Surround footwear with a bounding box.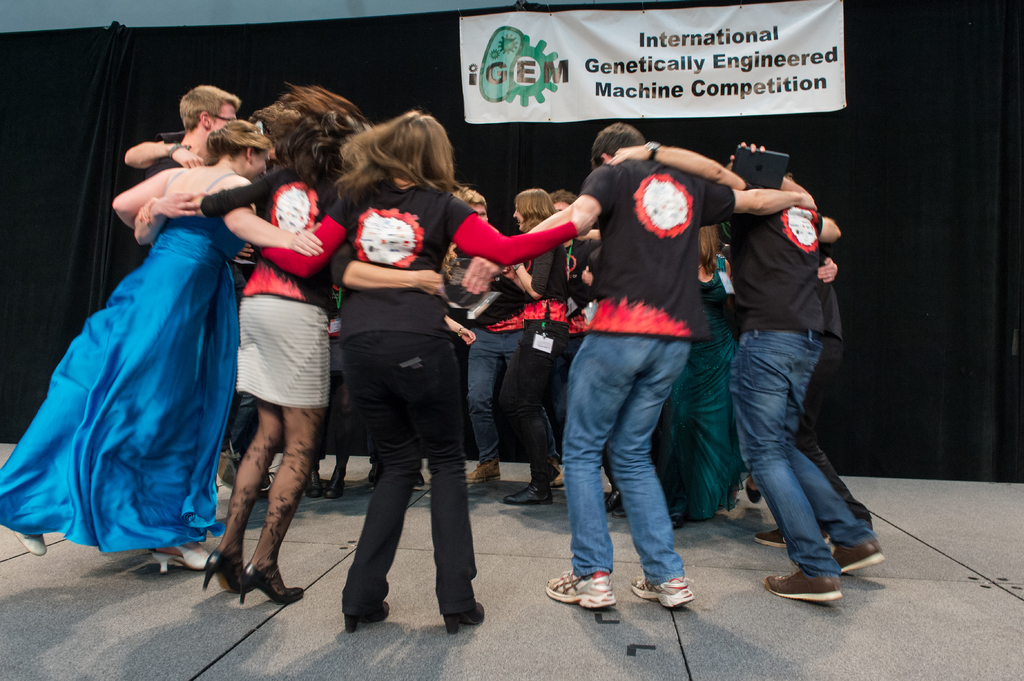
bbox=(603, 486, 628, 520).
